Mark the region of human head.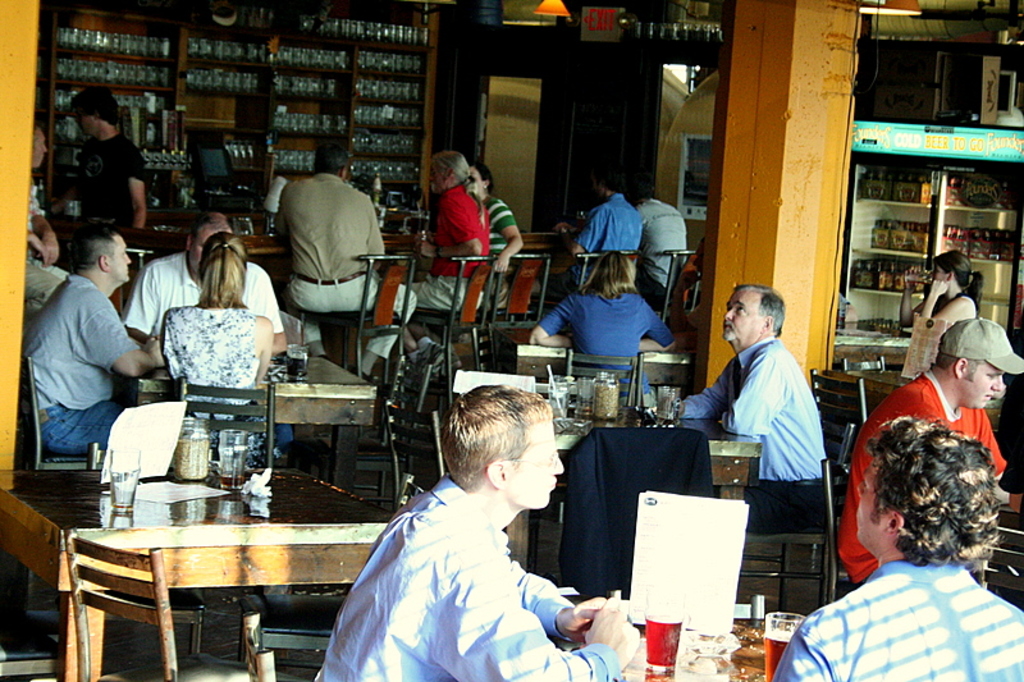
Region: <bbox>195, 230, 247, 289</bbox>.
